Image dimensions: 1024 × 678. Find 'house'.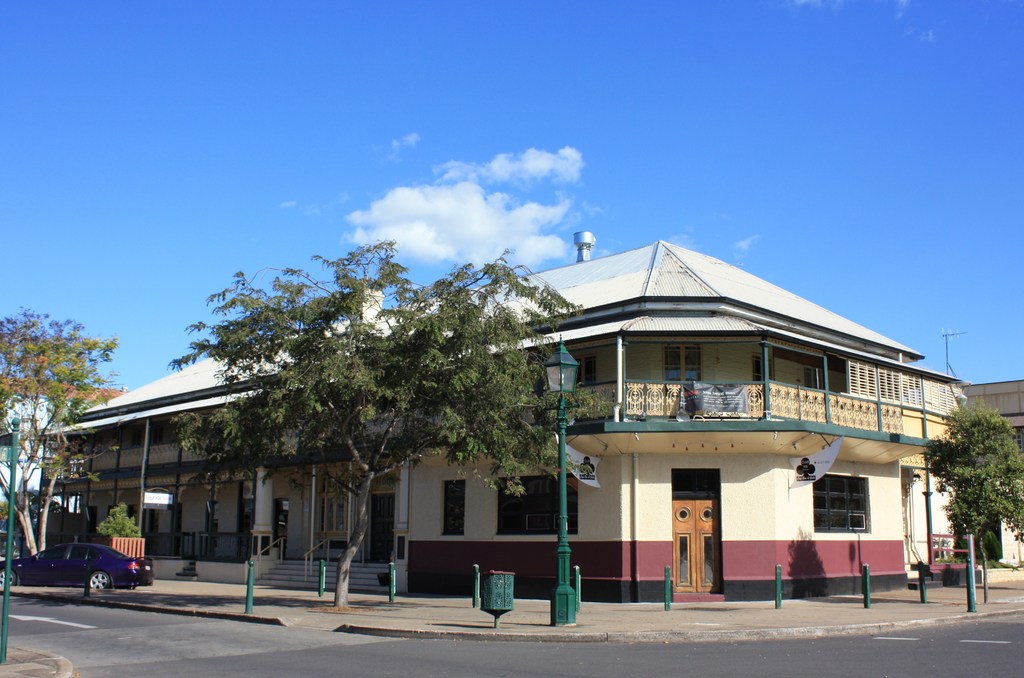
43/232/964/601.
